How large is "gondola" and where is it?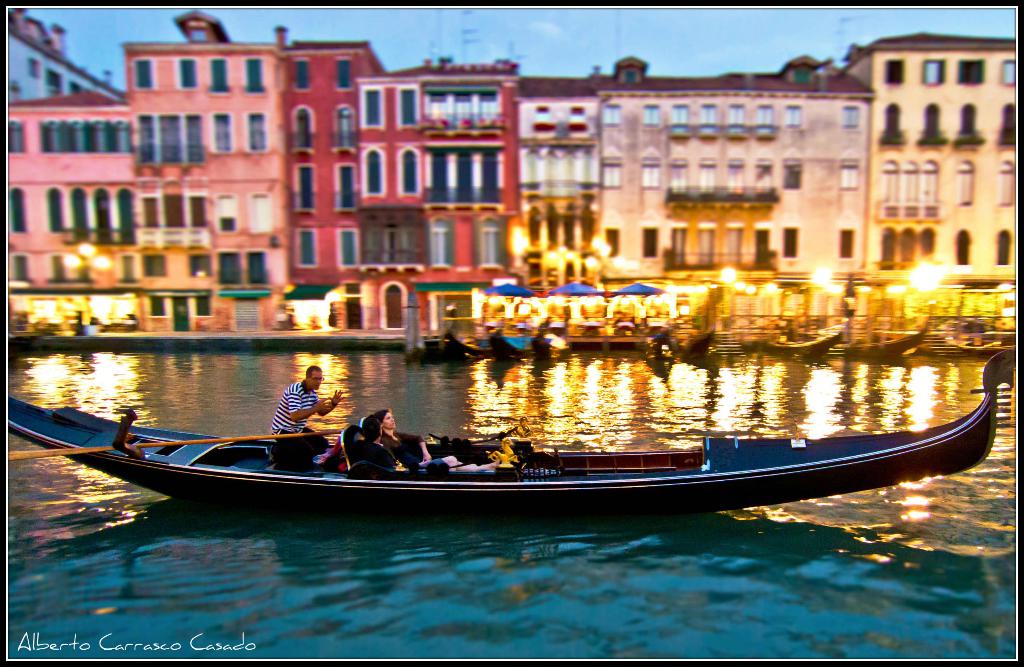
Bounding box: 674, 327, 716, 357.
